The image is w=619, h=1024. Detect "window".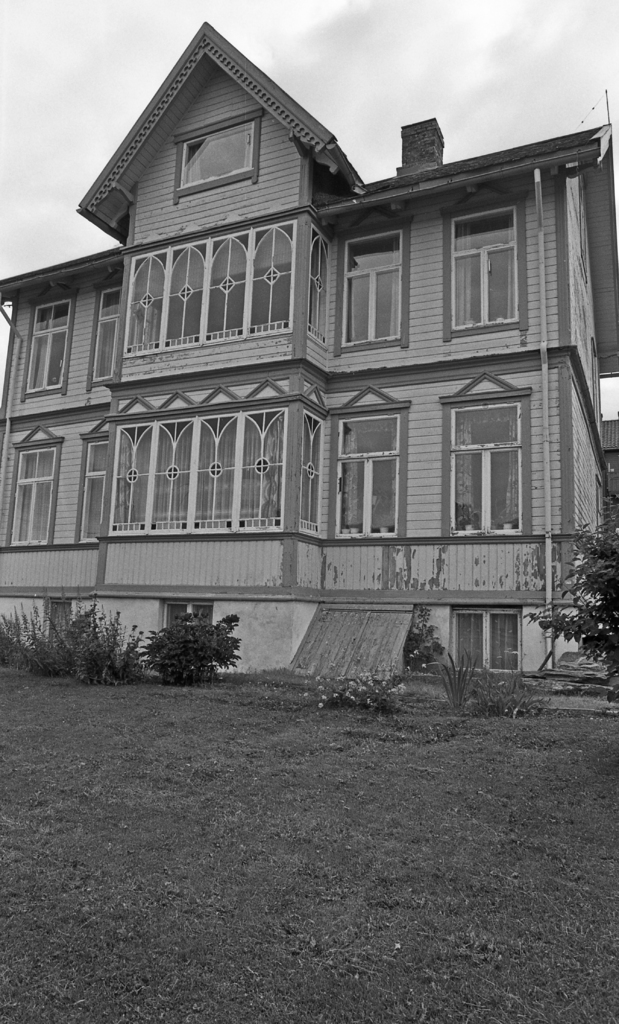
Detection: 73 405 113 543.
